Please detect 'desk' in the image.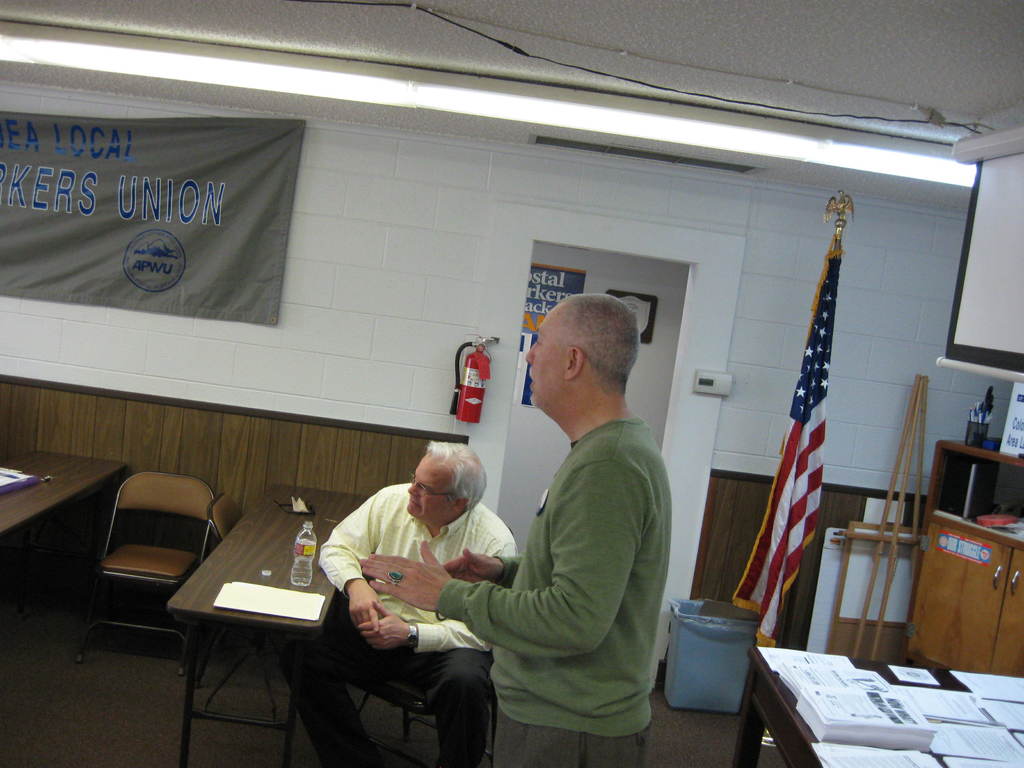
x1=0 y1=444 x2=131 y2=539.
